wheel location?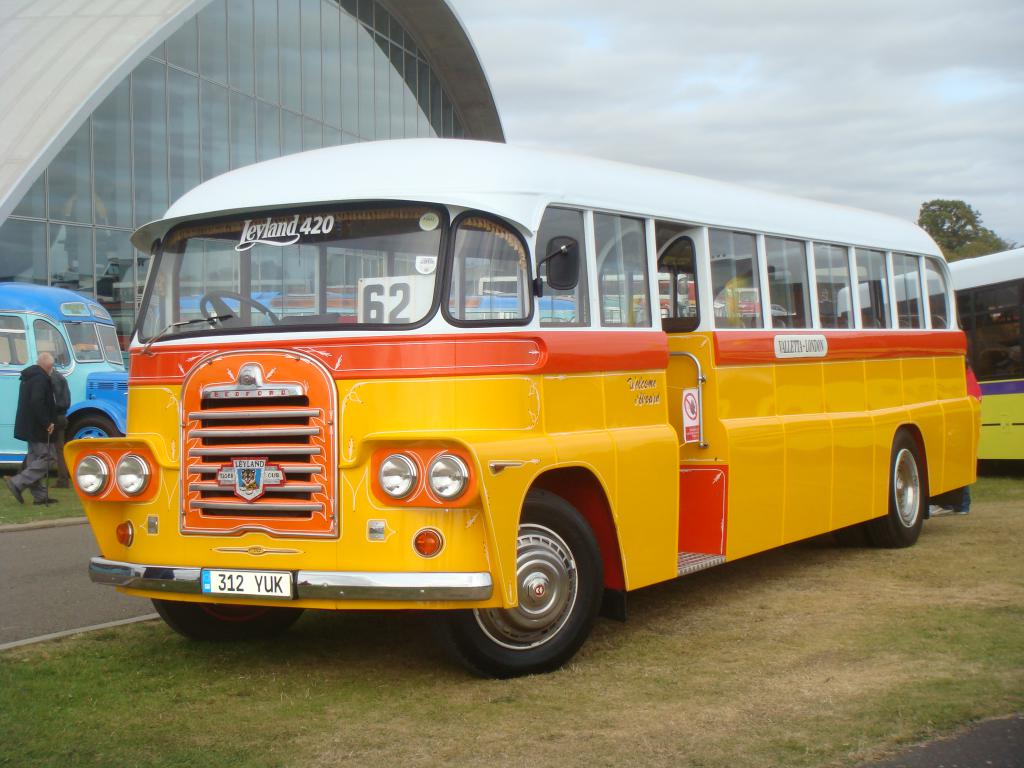
region(201, 292, 278, 330)
